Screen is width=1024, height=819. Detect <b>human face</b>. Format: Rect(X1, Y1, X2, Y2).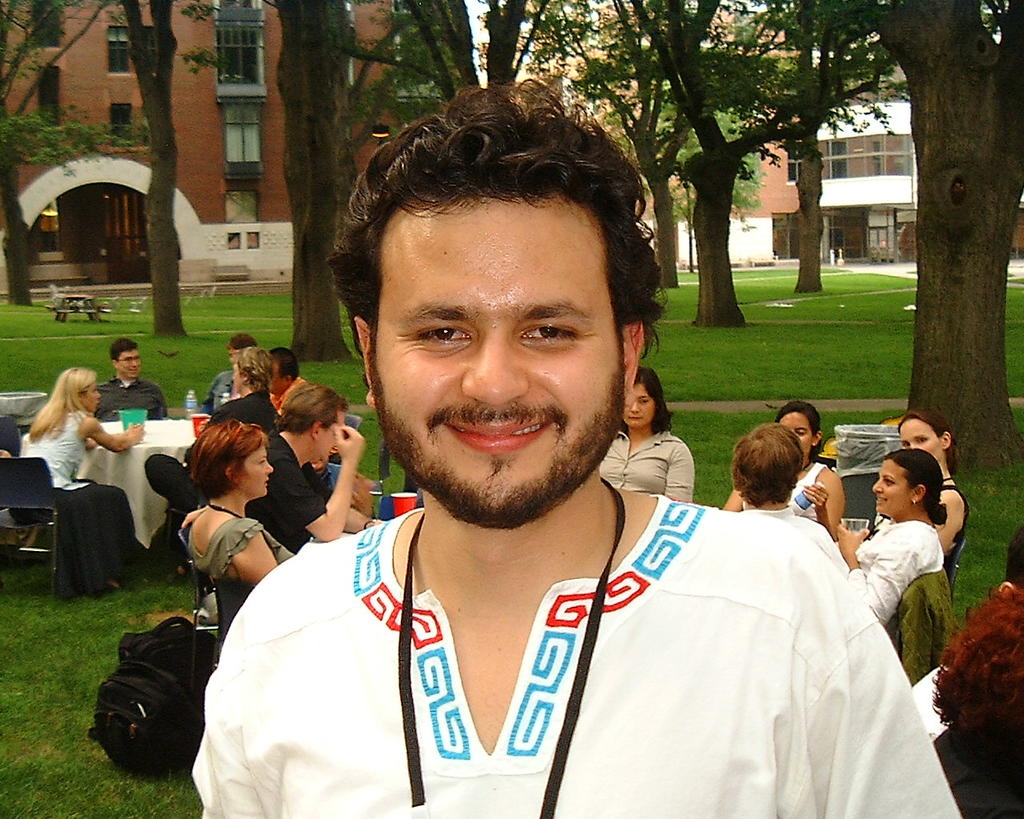
Rect(898, 418, 939, 463).
